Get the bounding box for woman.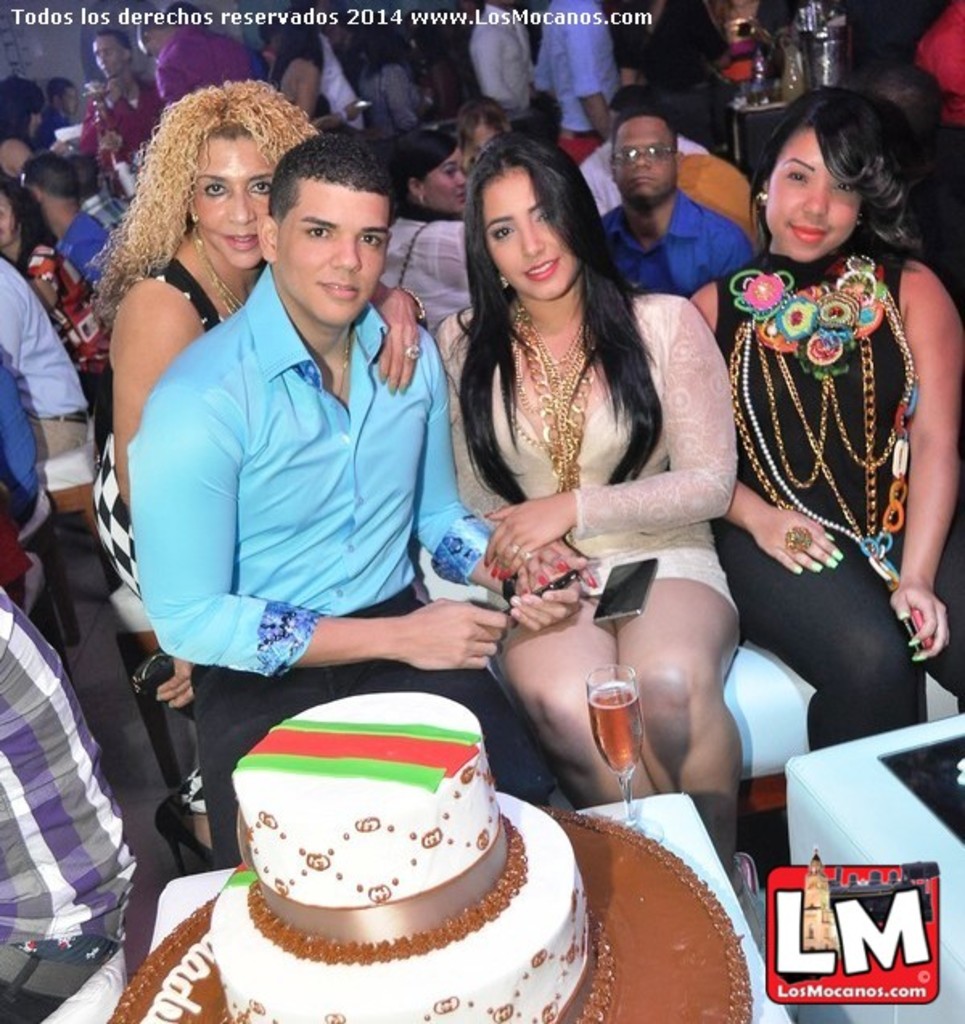
bbox(272, 14, 370, 133).
